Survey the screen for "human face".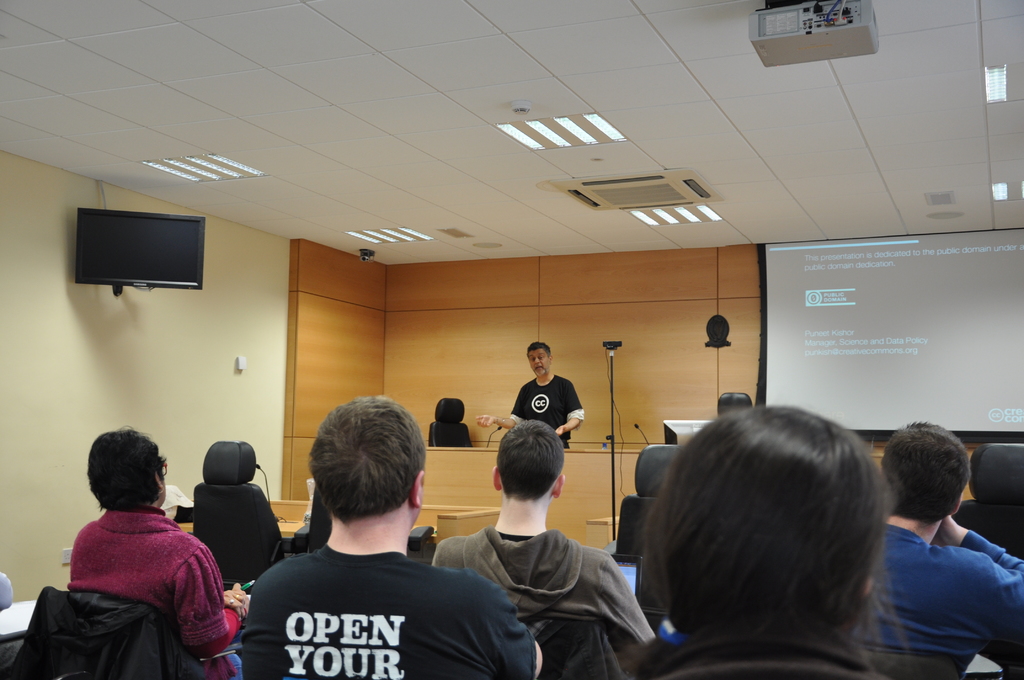
Survey found: [left=526, top=344, right=554, bottom=379].
